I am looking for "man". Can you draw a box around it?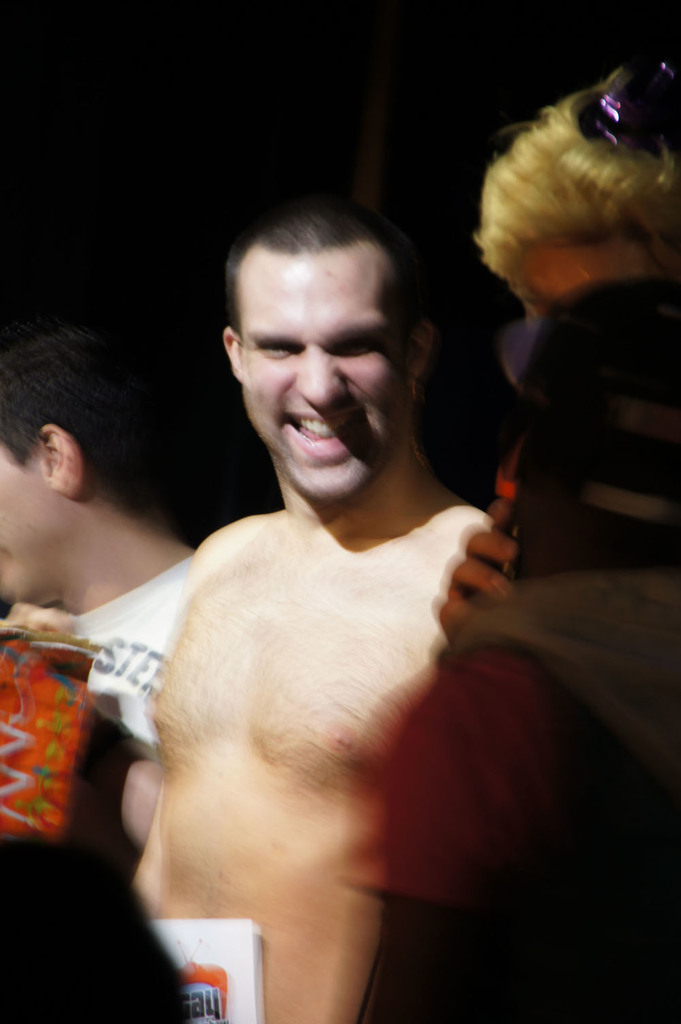
Sure, the bounding box is rect(0, 345, 209, 758).
